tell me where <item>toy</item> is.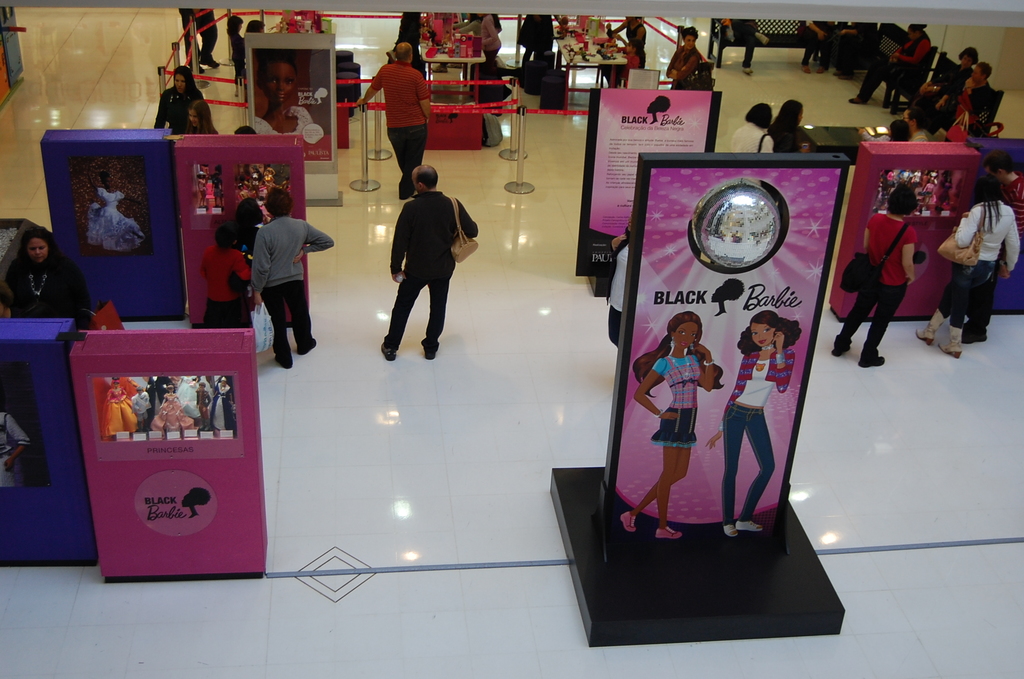
<item>toy</item> is at BBox(191, 382, 207, 427).
